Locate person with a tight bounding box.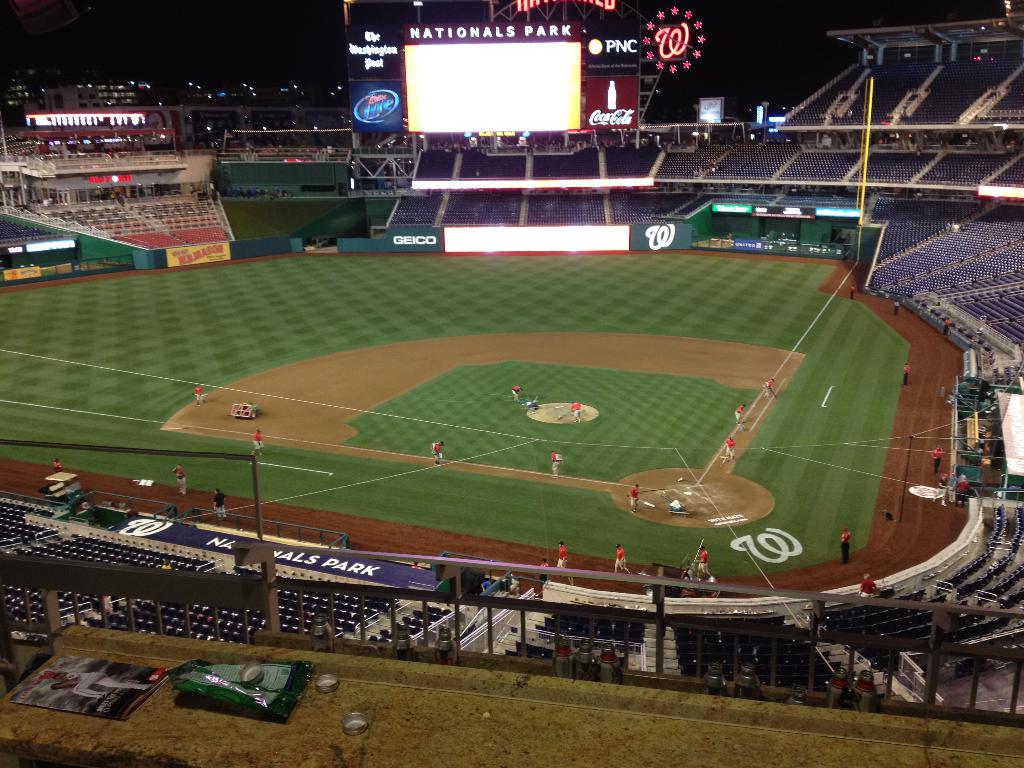
l=857, t=573, r=878, b=595.
